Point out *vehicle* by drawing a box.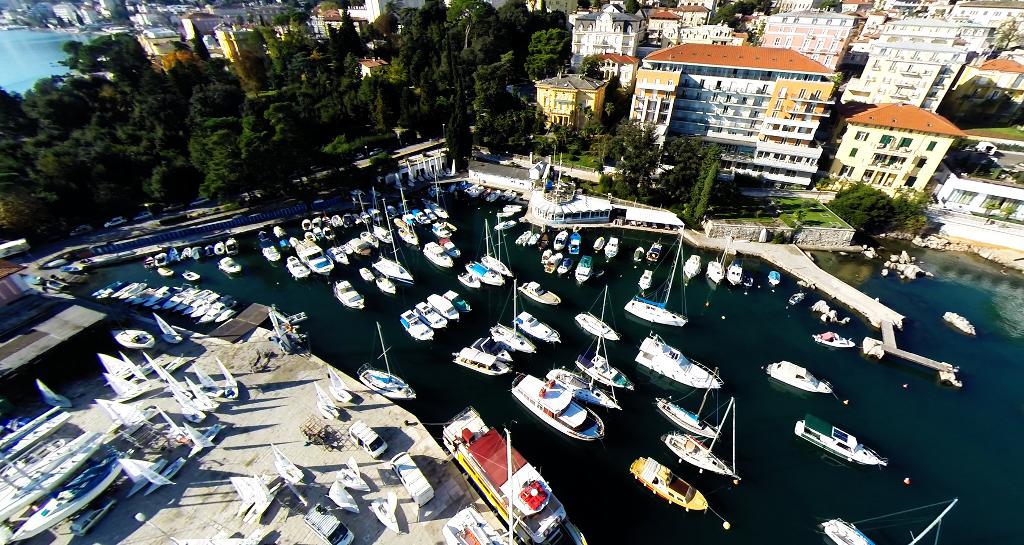
[422,242,452,267].
